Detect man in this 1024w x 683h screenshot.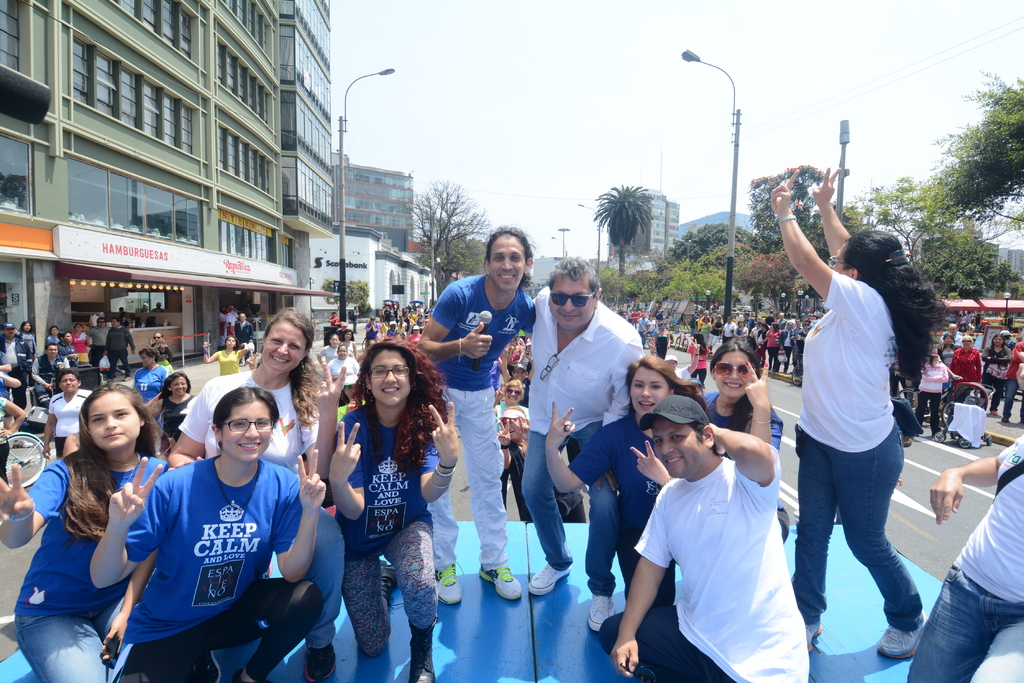
Detection: locate(87, 316, 111, 368).
